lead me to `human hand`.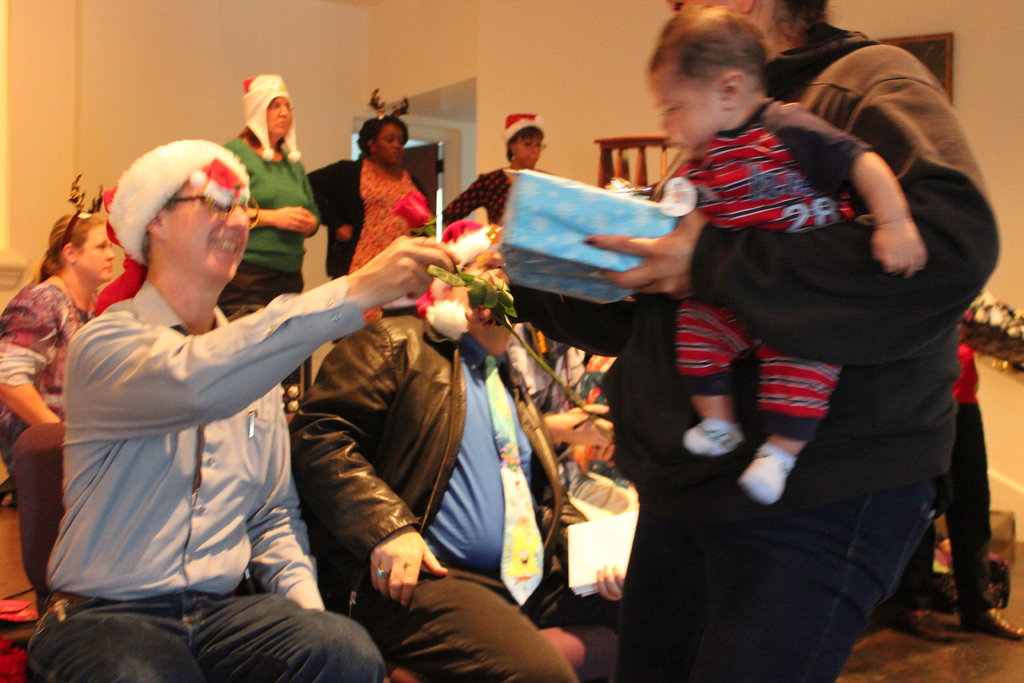
Lead to left=358, top=233, right=464, bottom=310.
